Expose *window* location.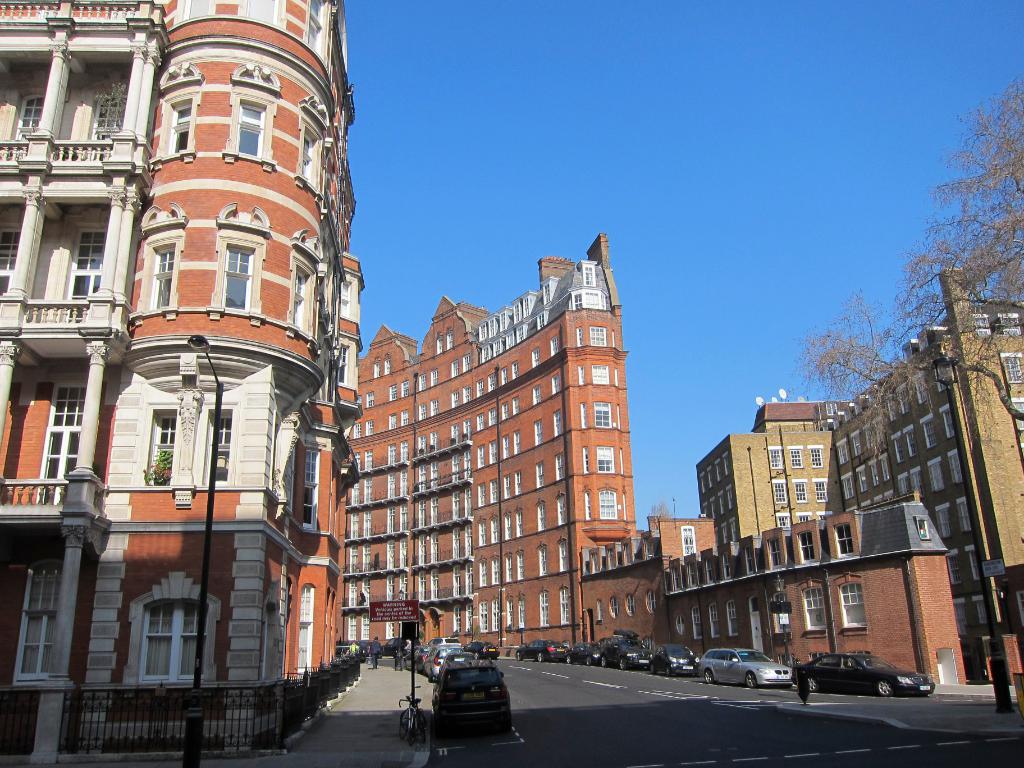
Exposed at {"left": 490, "top": 478, "right": 497, "bottom": 499}.
